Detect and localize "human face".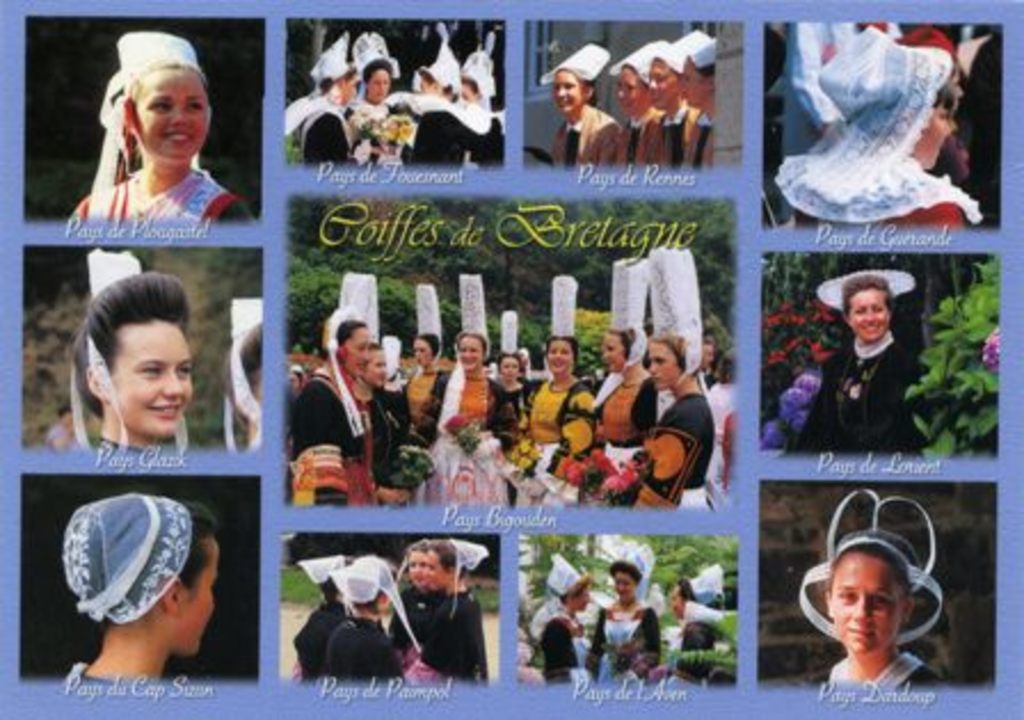
Localized at l=407, t=549, r=425, b=587.
